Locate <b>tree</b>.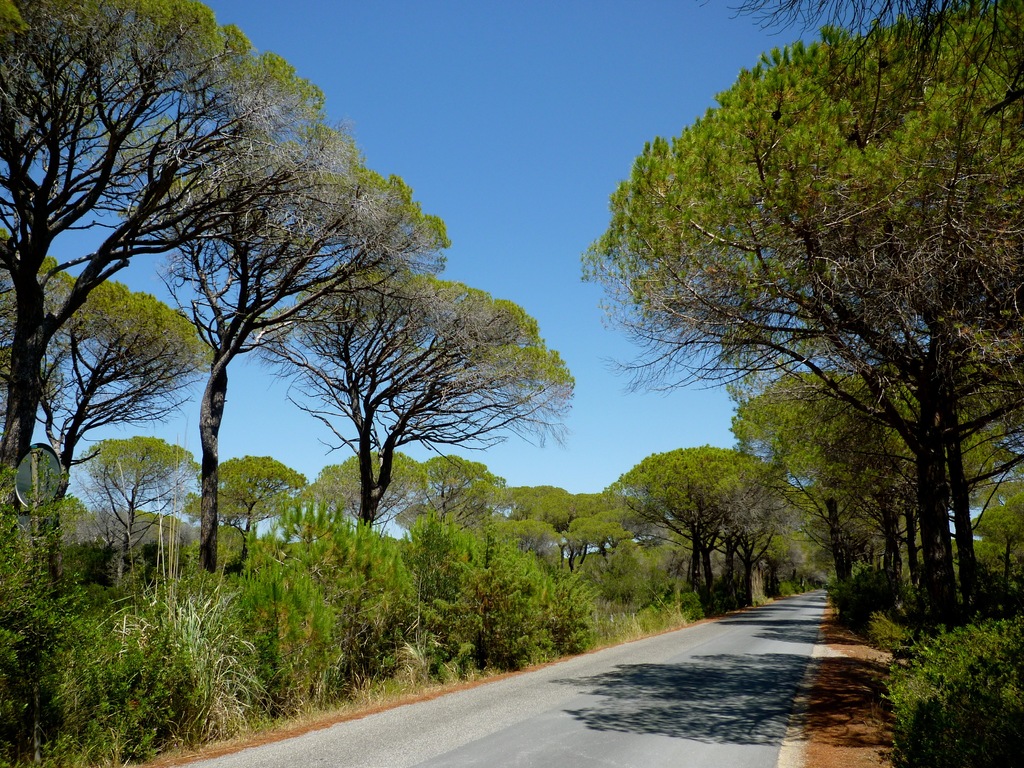
Bounding box: <region>312, 448, 424, 533</region>.
